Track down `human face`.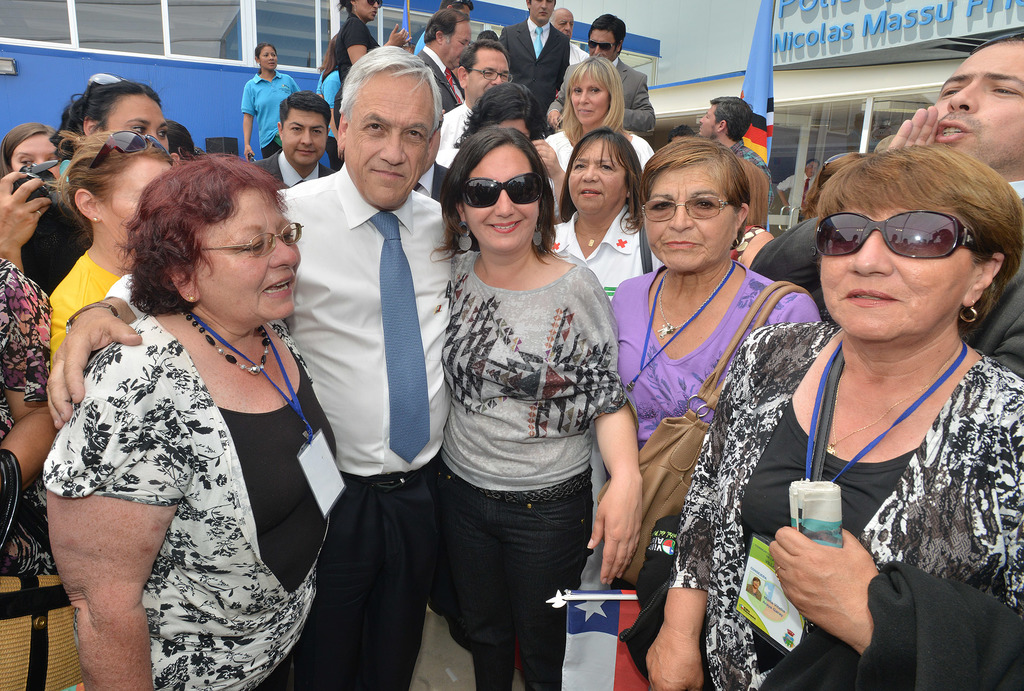
Tracked to bbox(345, 73, 435, 207).
